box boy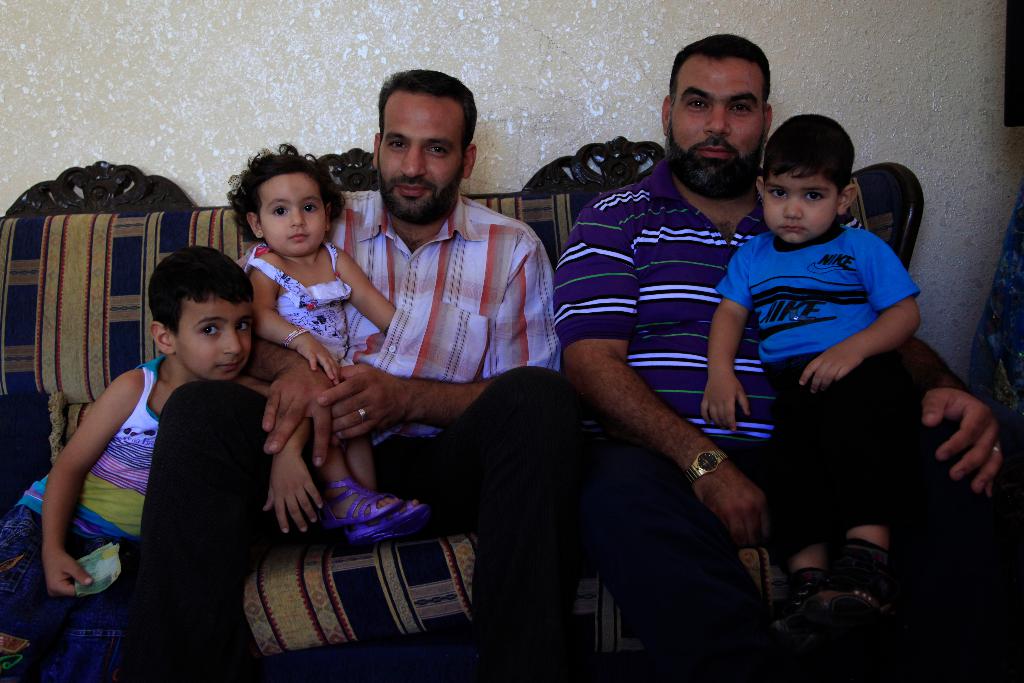
698/115/923/648
